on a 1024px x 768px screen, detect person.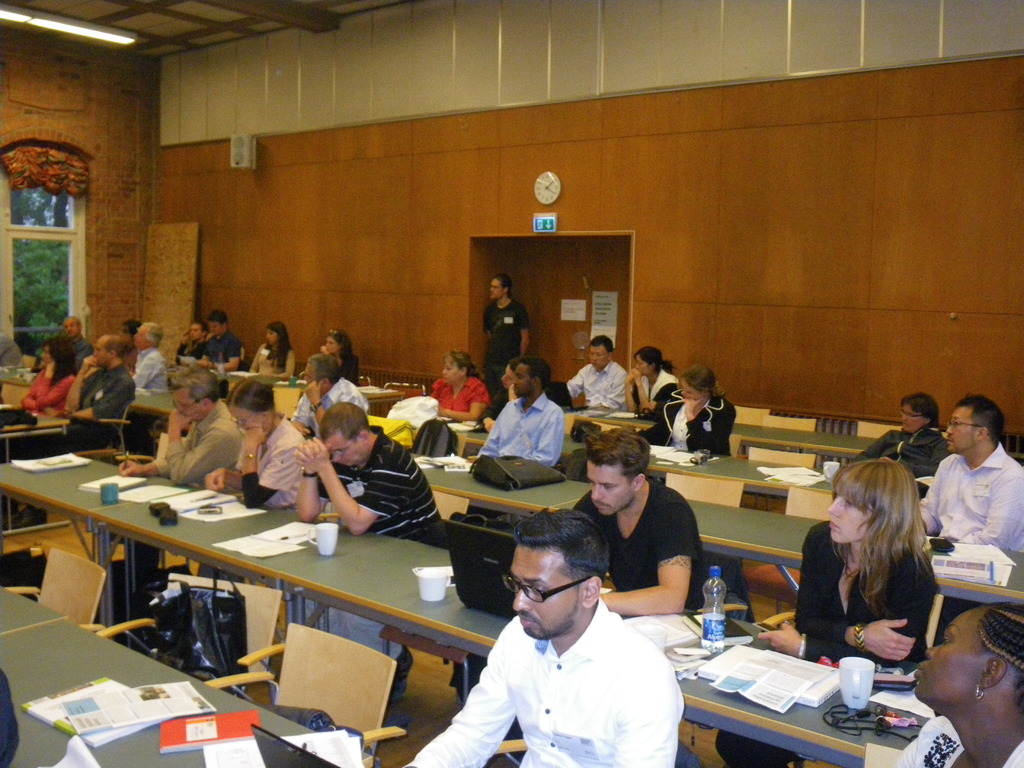
<region>20, 339, 80, 410</region>.
